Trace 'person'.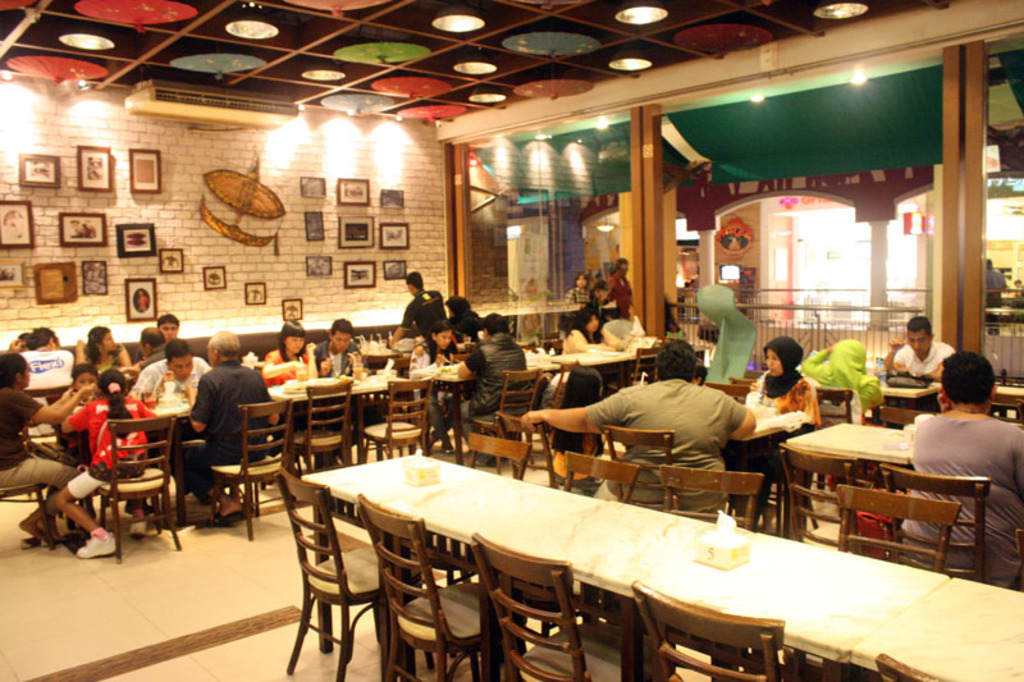
Traced to crop(55, 371, 166, 567).
